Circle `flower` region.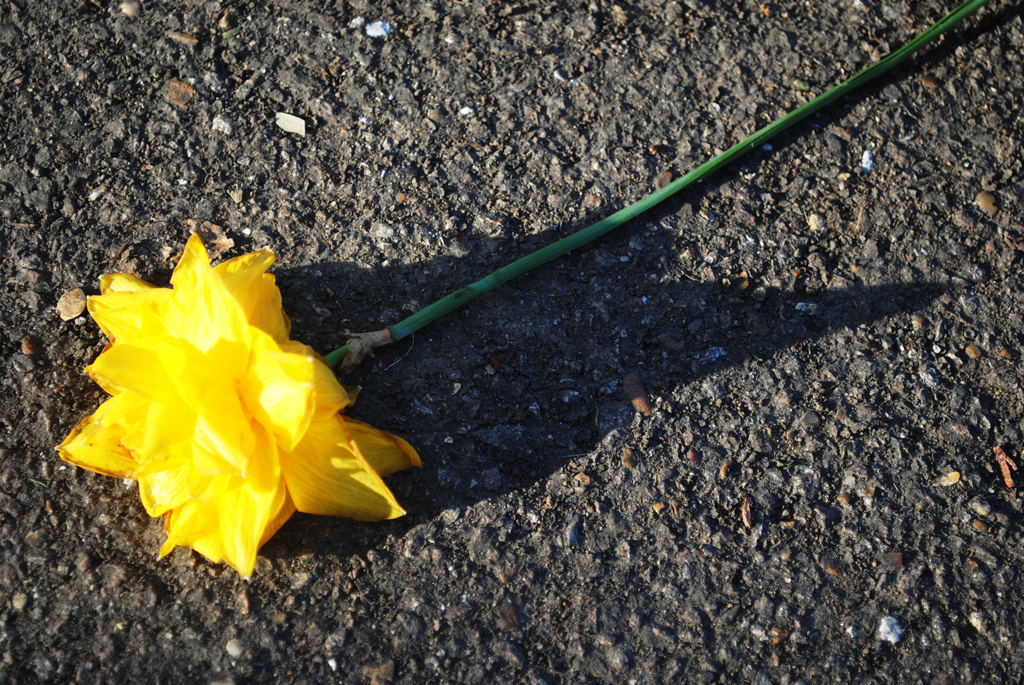
Region: (61, 230, 412, 565).
